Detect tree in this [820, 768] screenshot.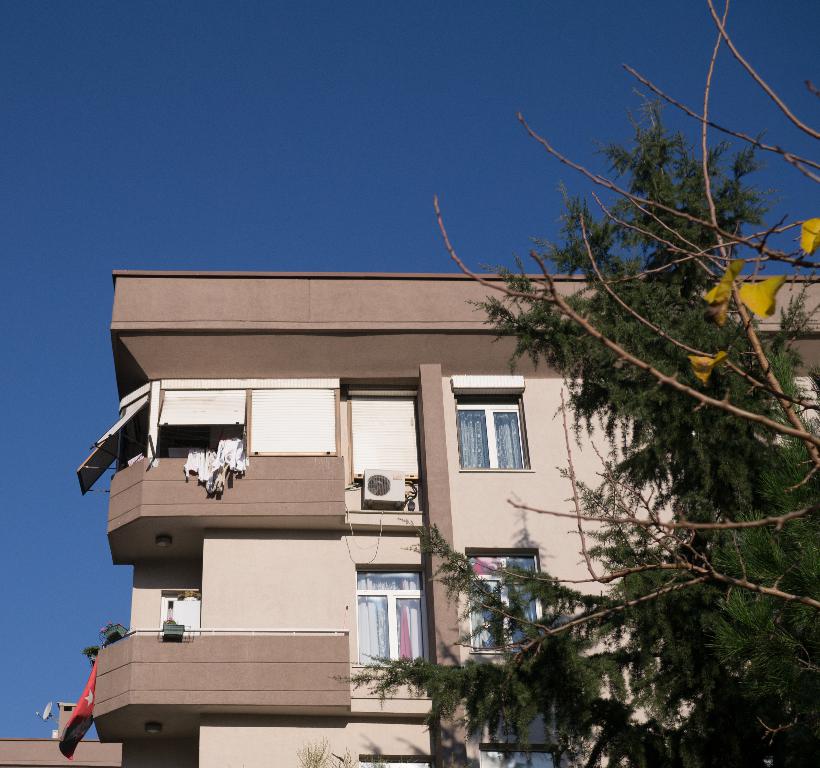
Detection: x1=321 y1=87 x2=819 y2=767.
